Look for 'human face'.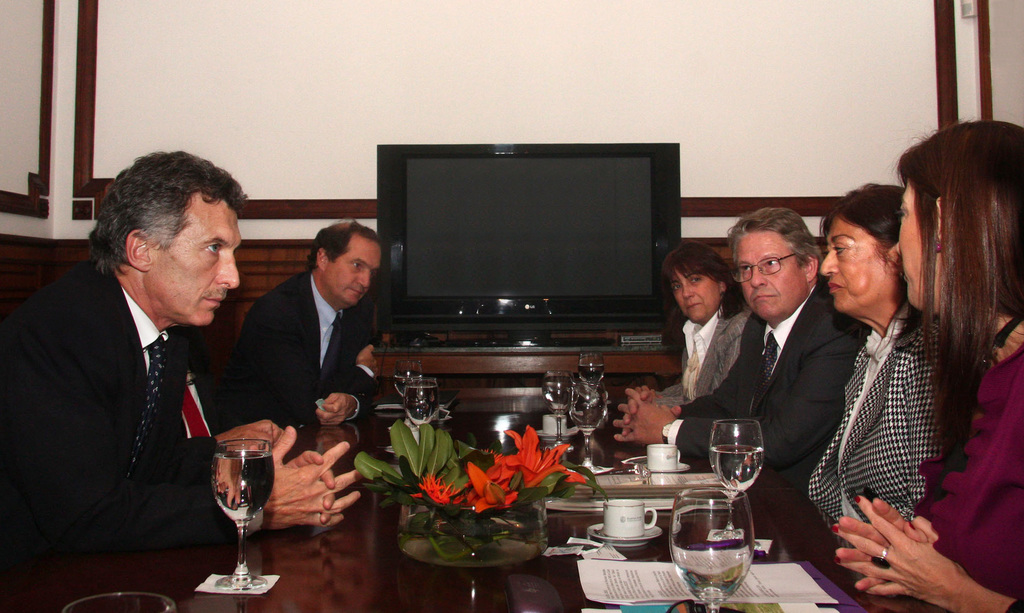
Found: l=146, t=190, r=242, b=323.
